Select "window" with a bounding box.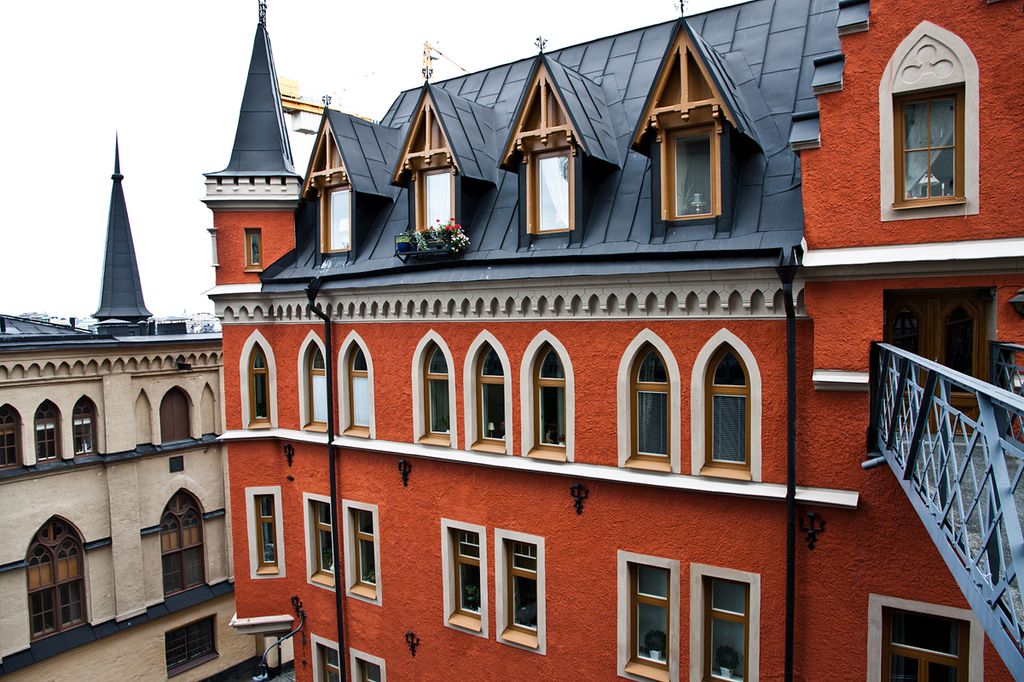
69/393/102/454.
